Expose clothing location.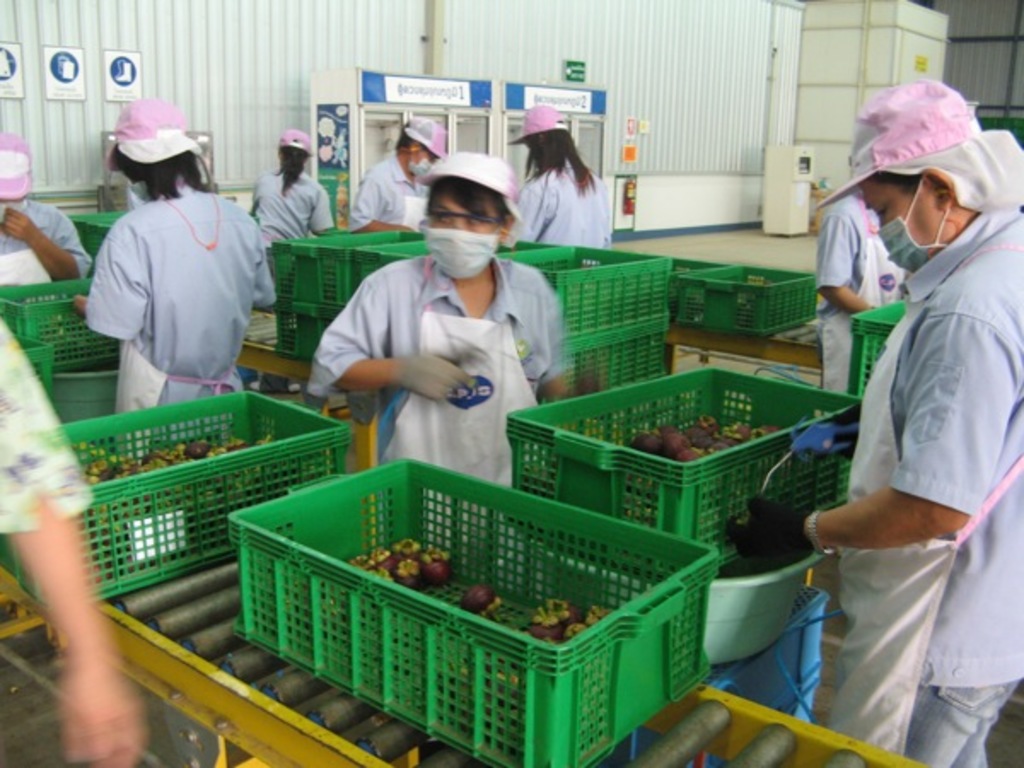
Exposed at rect(0, 200, 90, 297).
